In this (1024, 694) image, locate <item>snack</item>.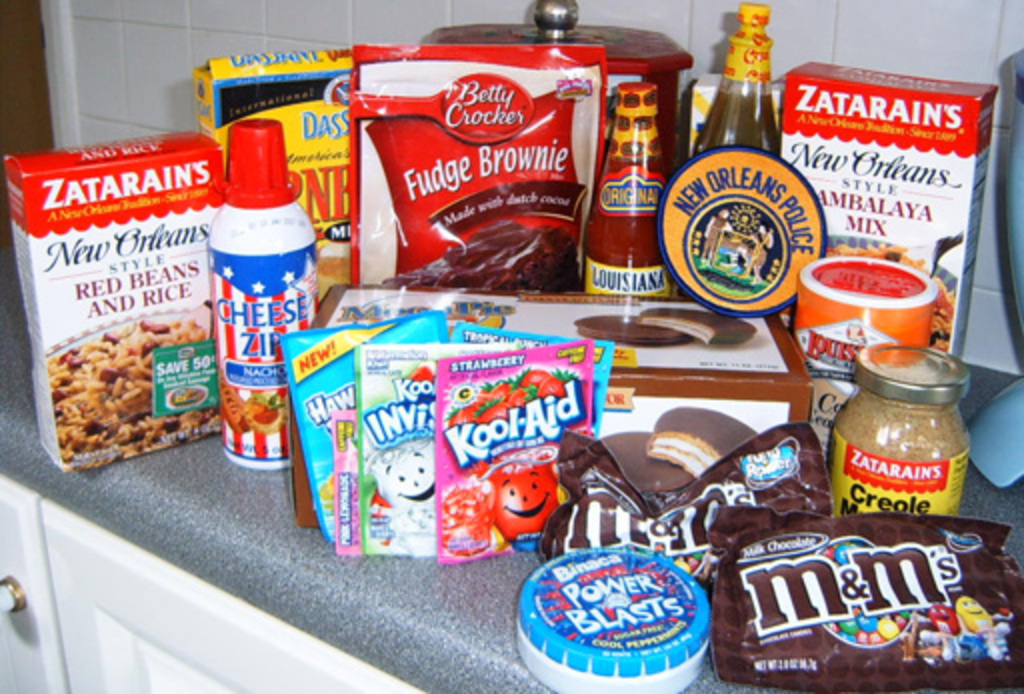
Bounding box: (left=200, top=114, right=324, bottom=478).
